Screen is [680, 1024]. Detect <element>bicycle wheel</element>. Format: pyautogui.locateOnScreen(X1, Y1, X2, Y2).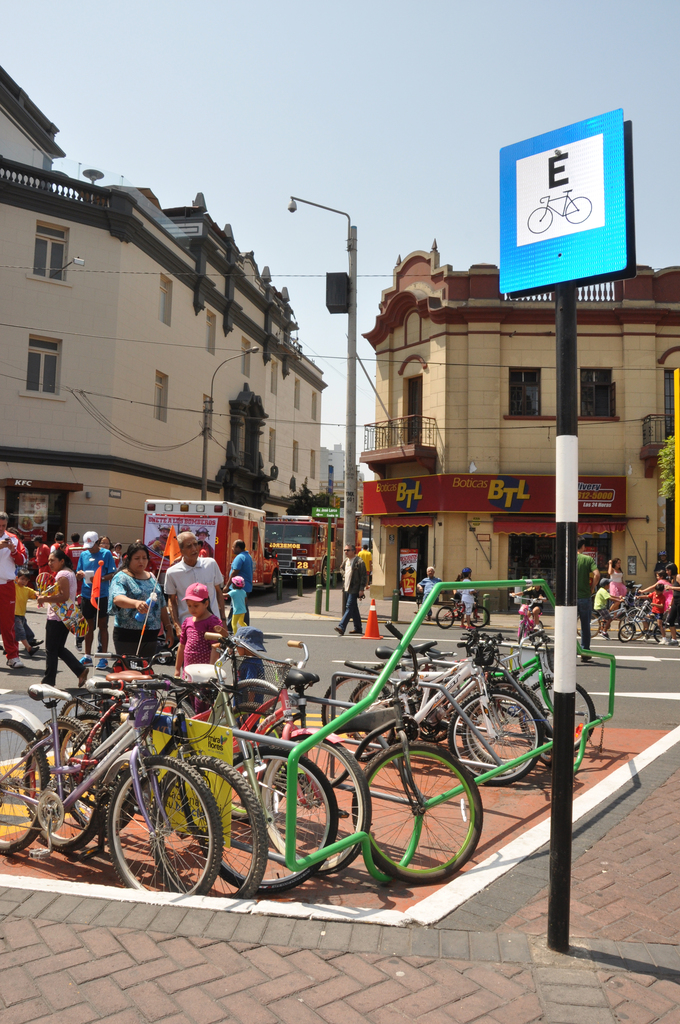
pyautogui.locateOnScreen(58, 702, 145, 828).
